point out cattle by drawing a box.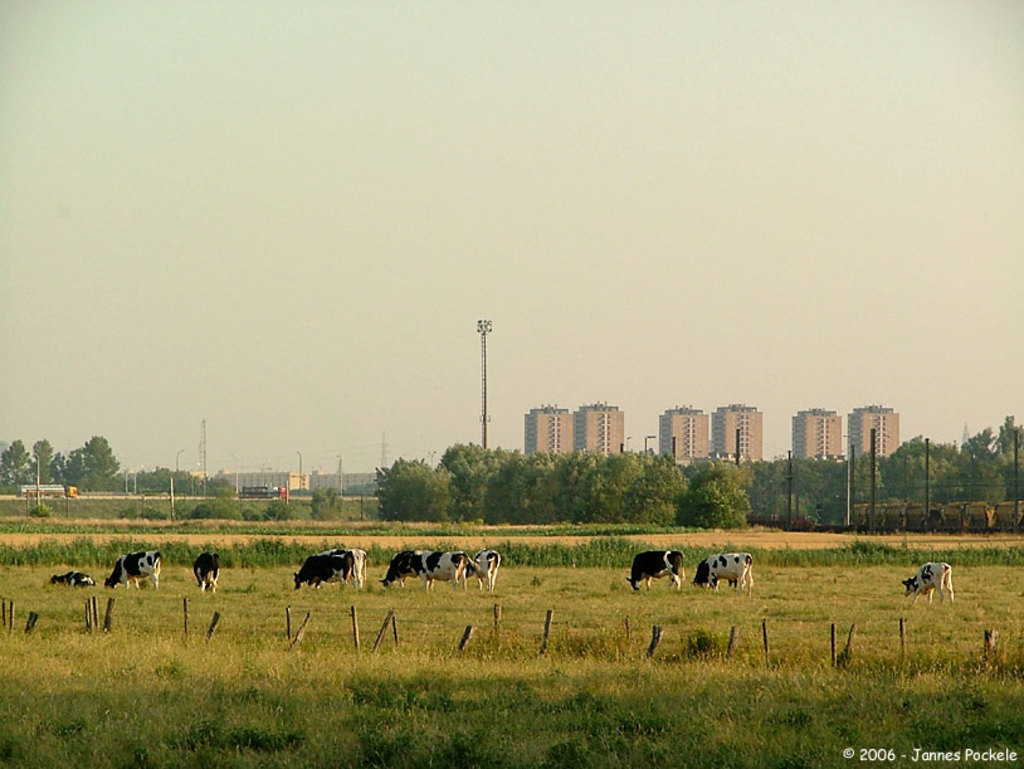
[377,546,438,588].
